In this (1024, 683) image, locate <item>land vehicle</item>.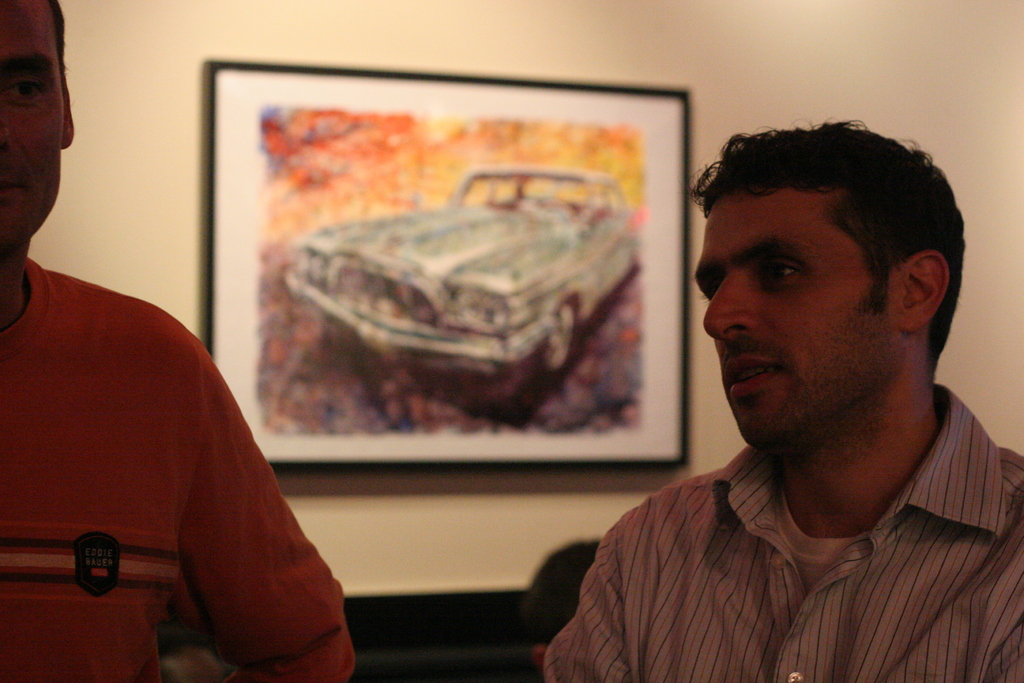
Bounding box: <bbox>289, 166, 639, 370</bbox>.
